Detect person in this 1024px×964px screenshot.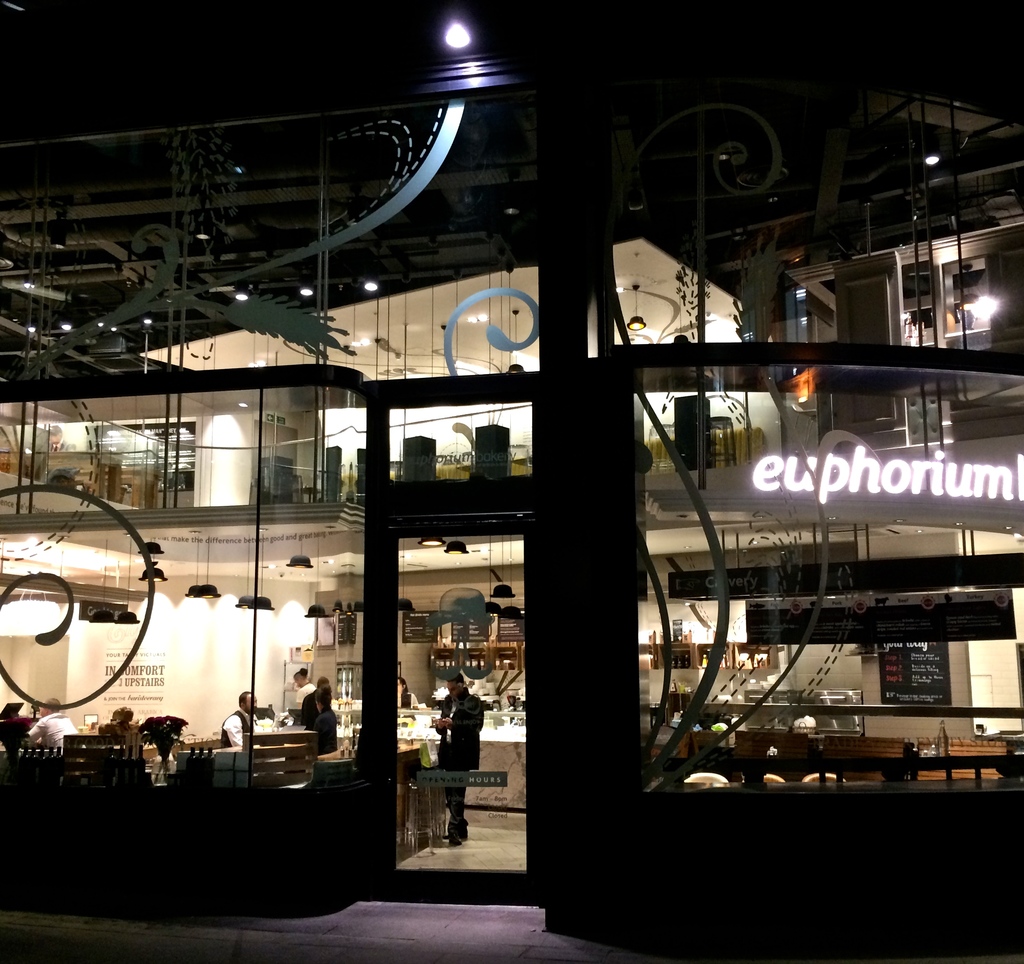
Detection: {"x1": 296, "y1": 668, "x2": 314, "y2": 696}.
